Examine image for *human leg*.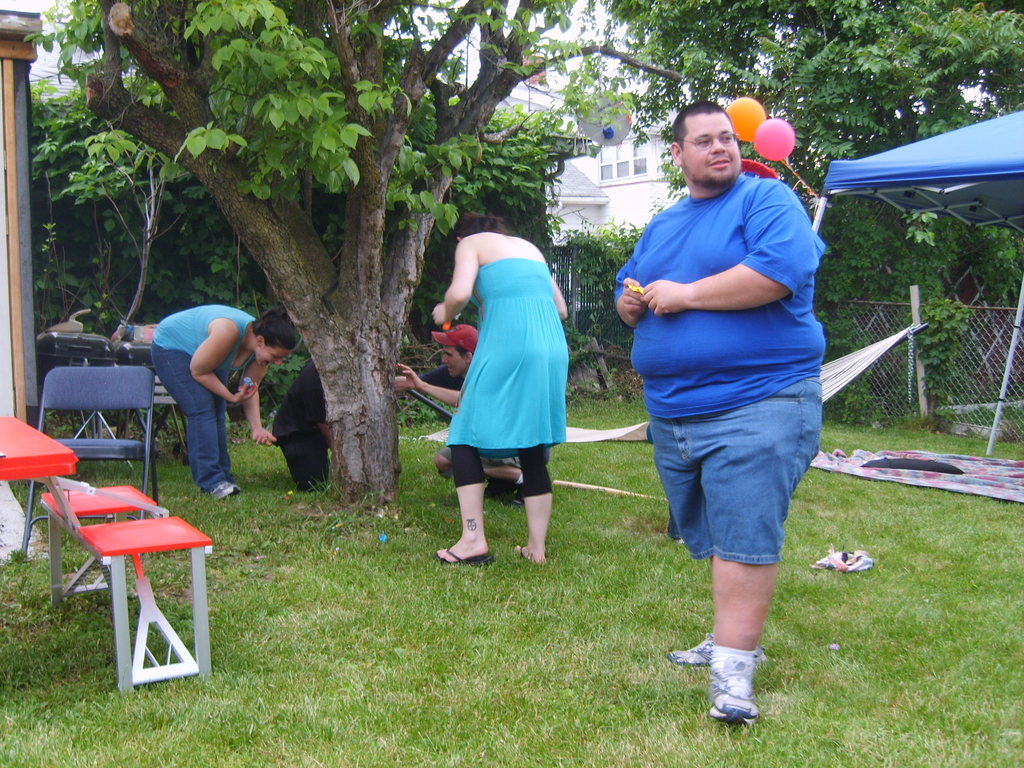
Examination result: bbox(511, 348, 568, 566).
